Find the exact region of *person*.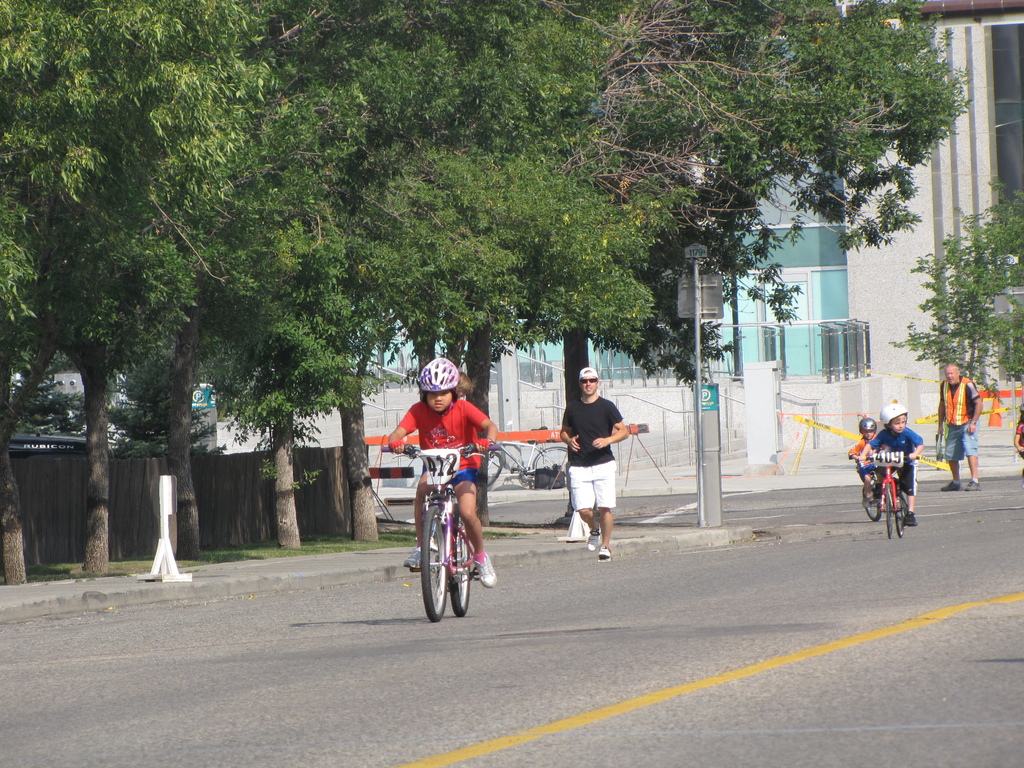
Exact region: box=[383, 358, 500, 583].
